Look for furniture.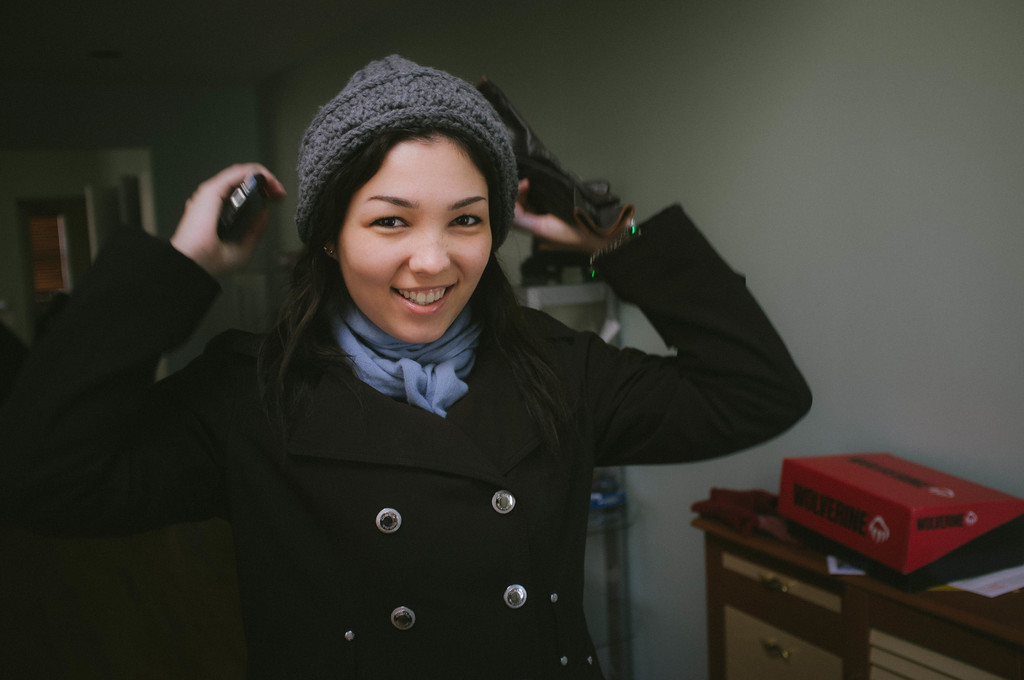
Found: <region>676, 519, 1023, 679</region>.
